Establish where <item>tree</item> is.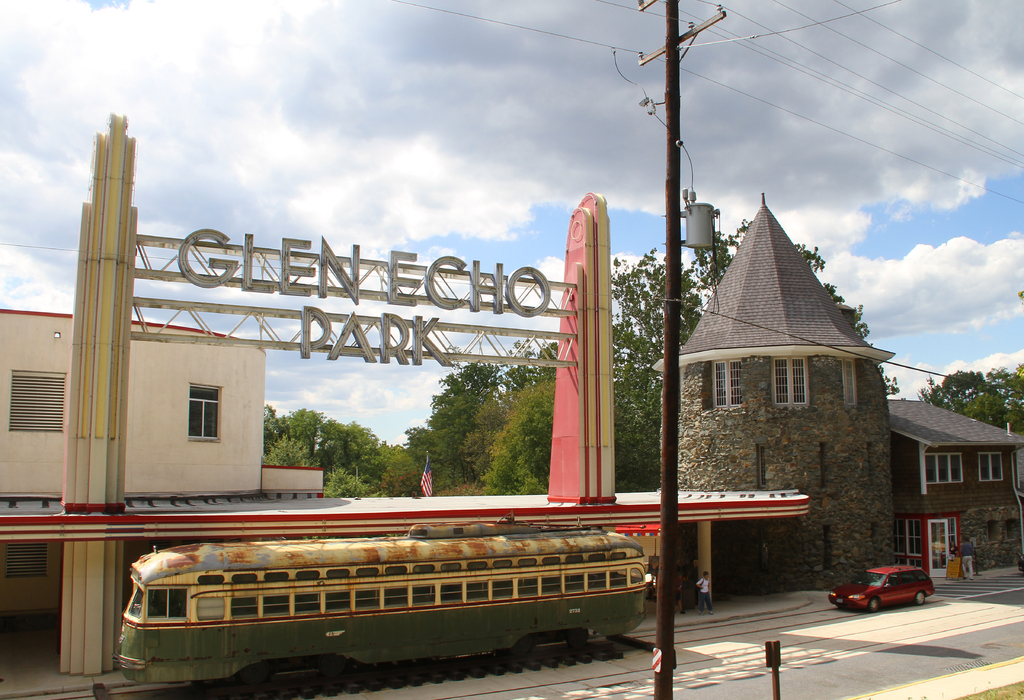
Established at <box>605,248,900,401</box>.
